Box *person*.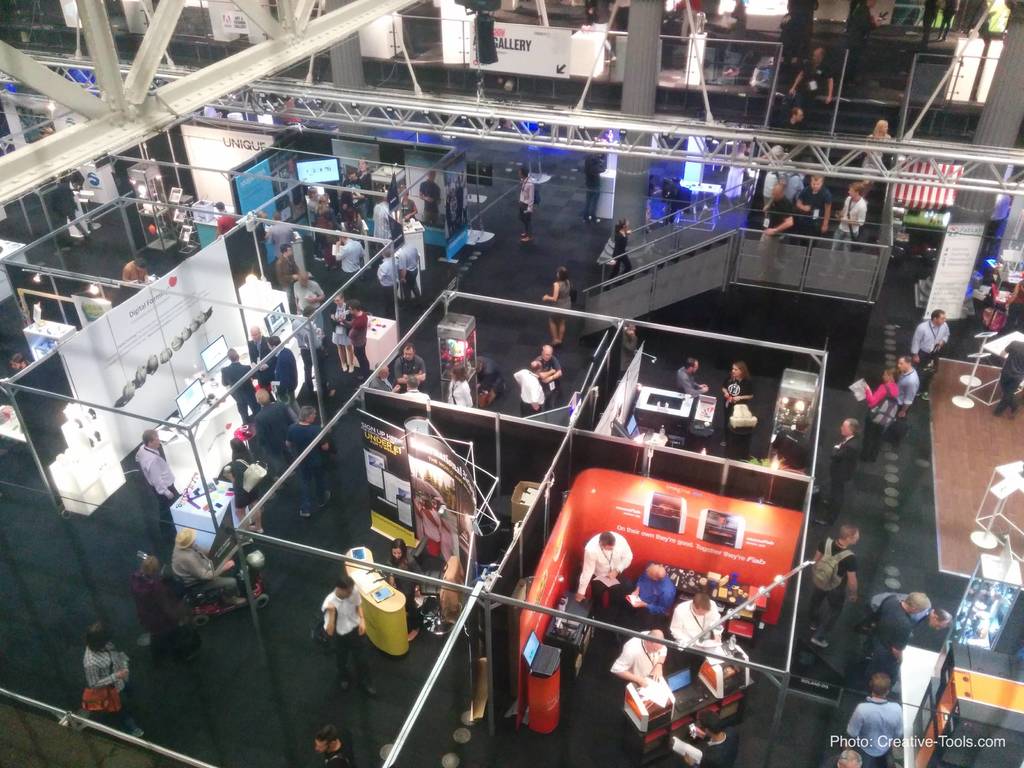
{"left": 391, "top": 341, "right": 428, "bottom": 394}.
